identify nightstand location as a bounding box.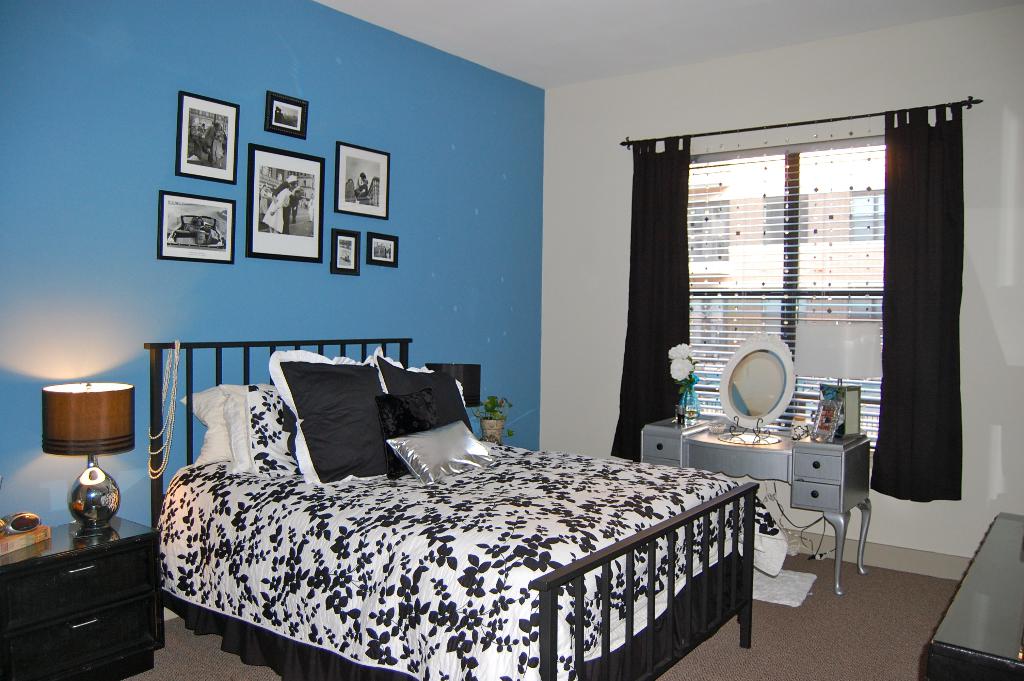
BBox(634, 406, 875, 600).
